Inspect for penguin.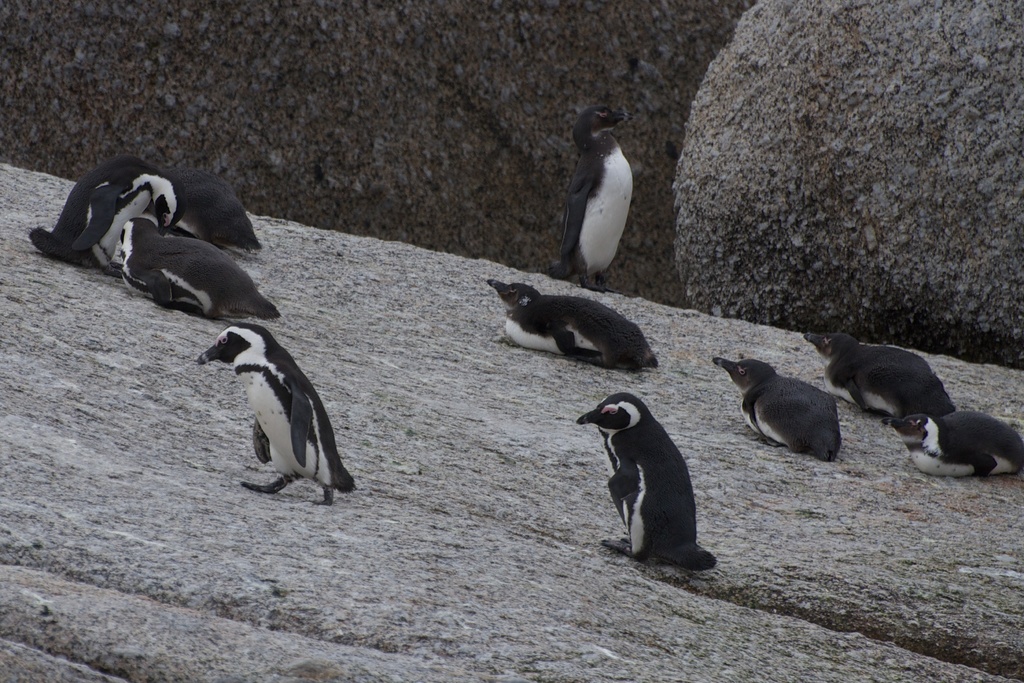
Inspection: bbox=(116, 207, 280, 324).
